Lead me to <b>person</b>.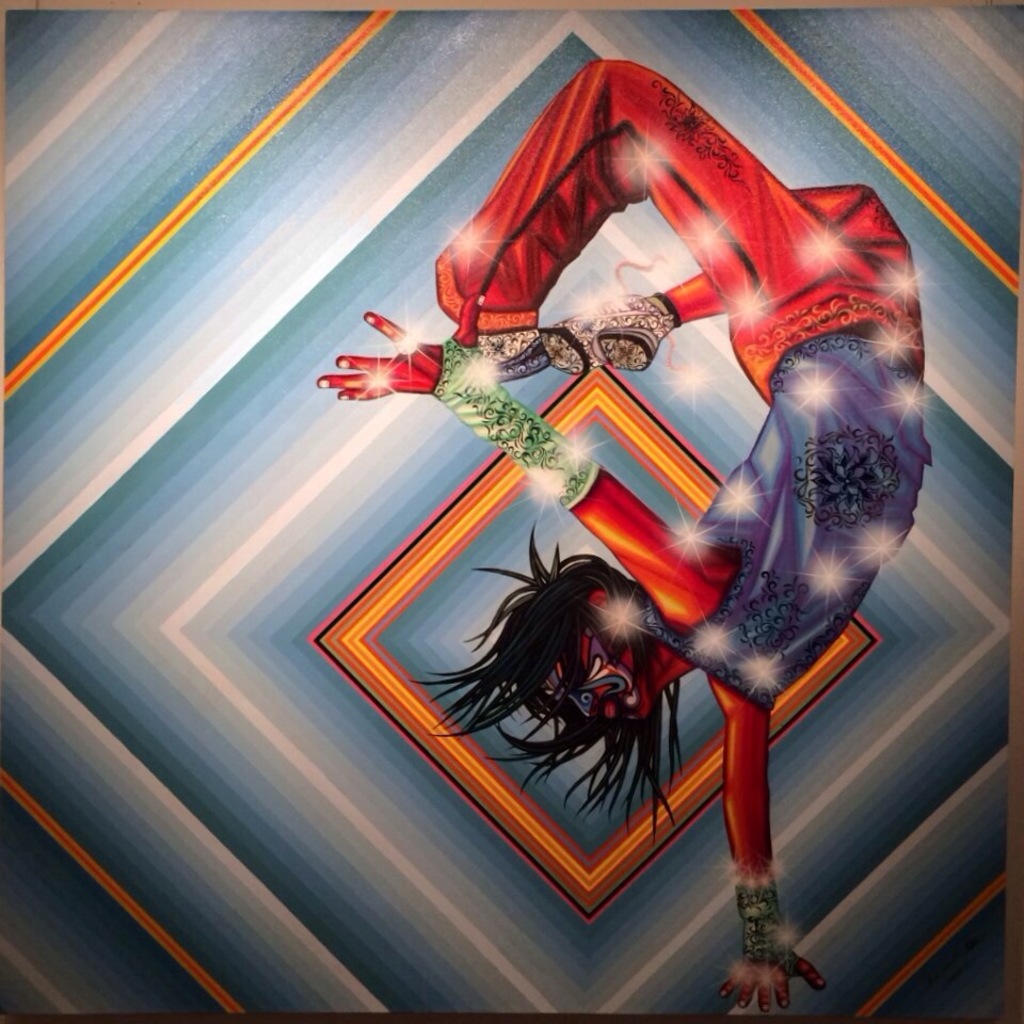
Lead to box=[331, 35, 893, 963].
